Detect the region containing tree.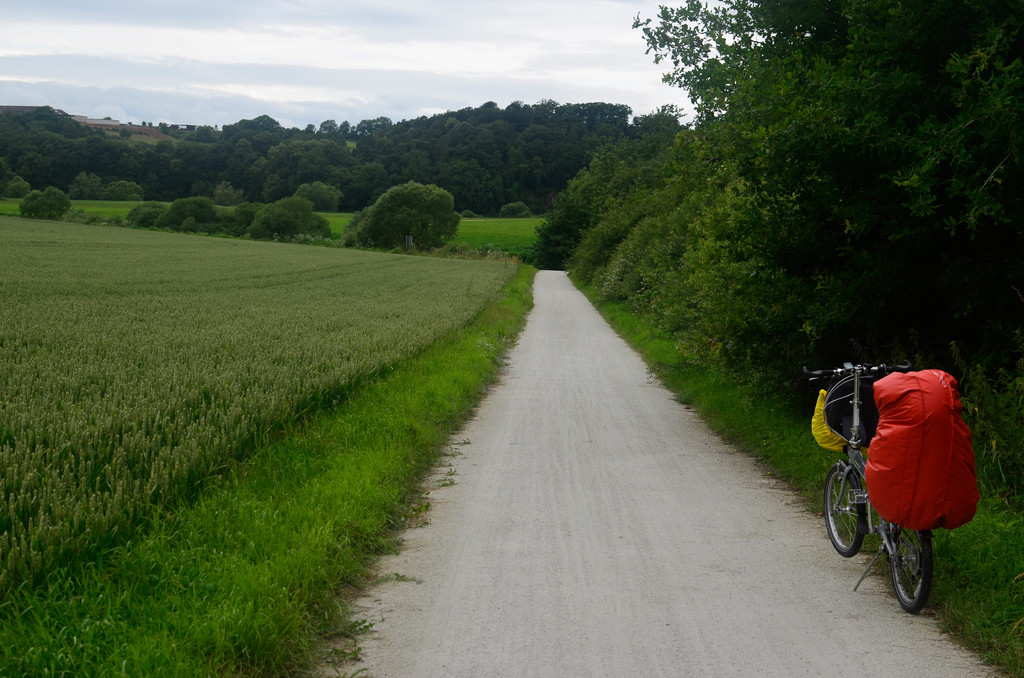
352 178 473 261.
